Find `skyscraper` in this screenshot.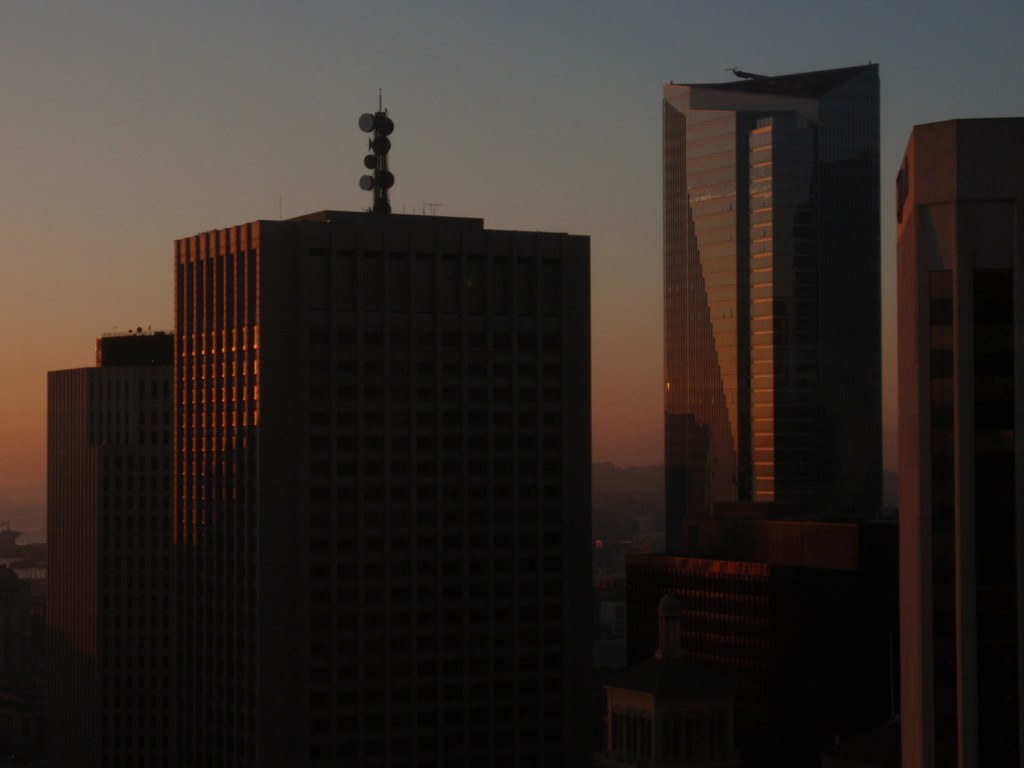
The bounding box for `skyscraper` is Rect(174, 95, 591, 767).
